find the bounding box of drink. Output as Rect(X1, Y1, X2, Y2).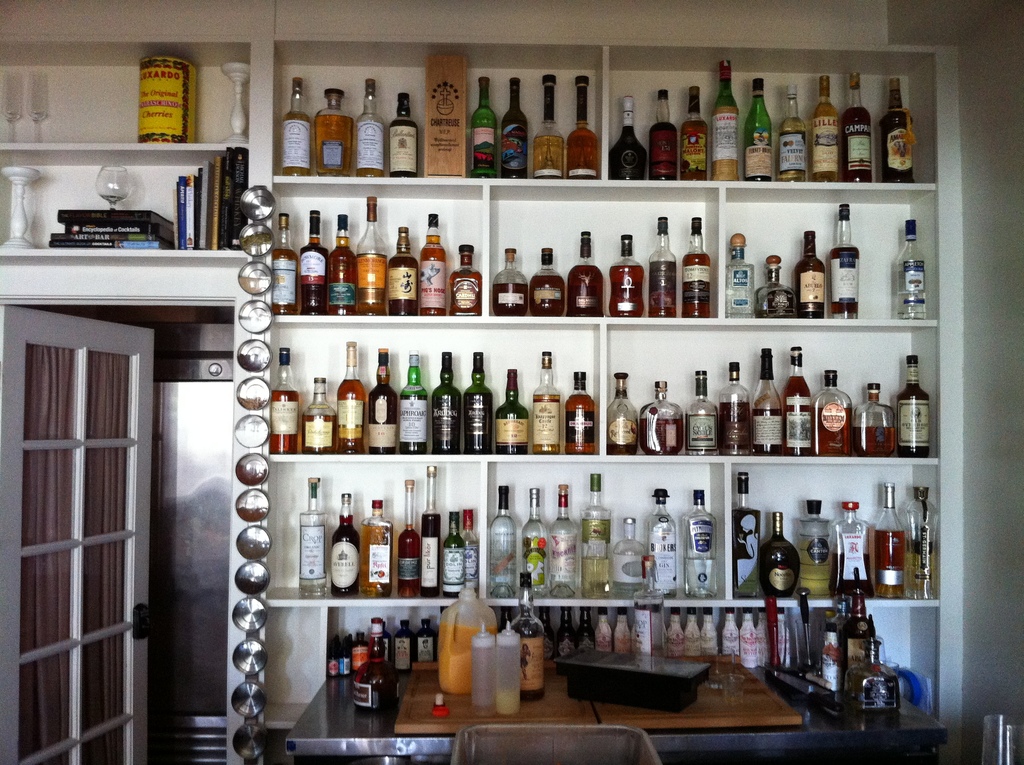
Rect(710, 61, 740, 182).
